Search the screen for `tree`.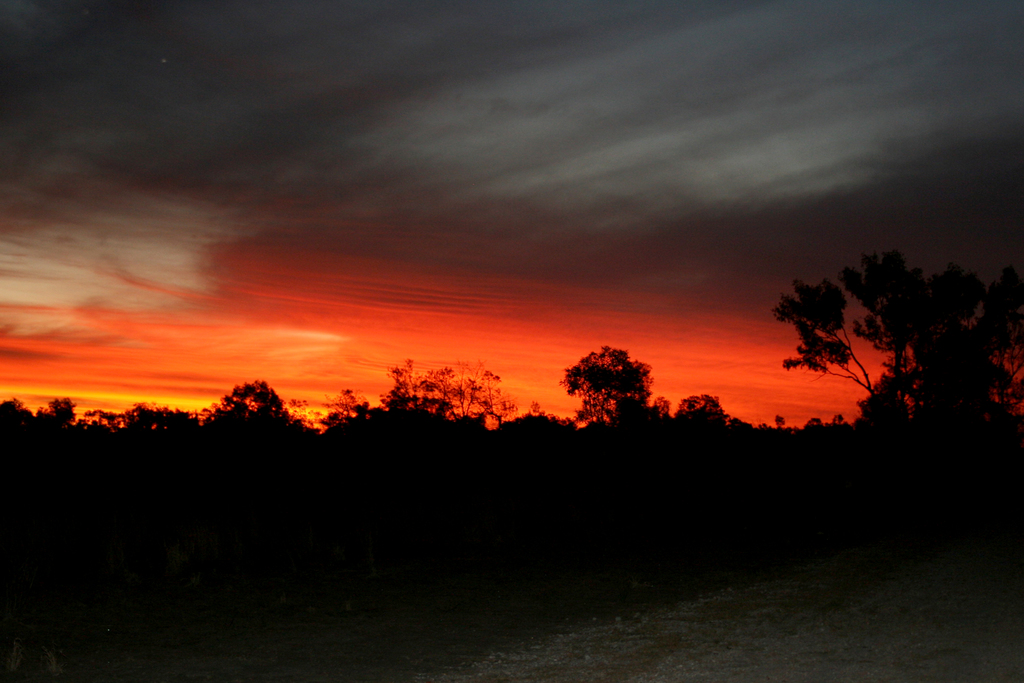
Found at l=224, t=379, r=291, b=425.
